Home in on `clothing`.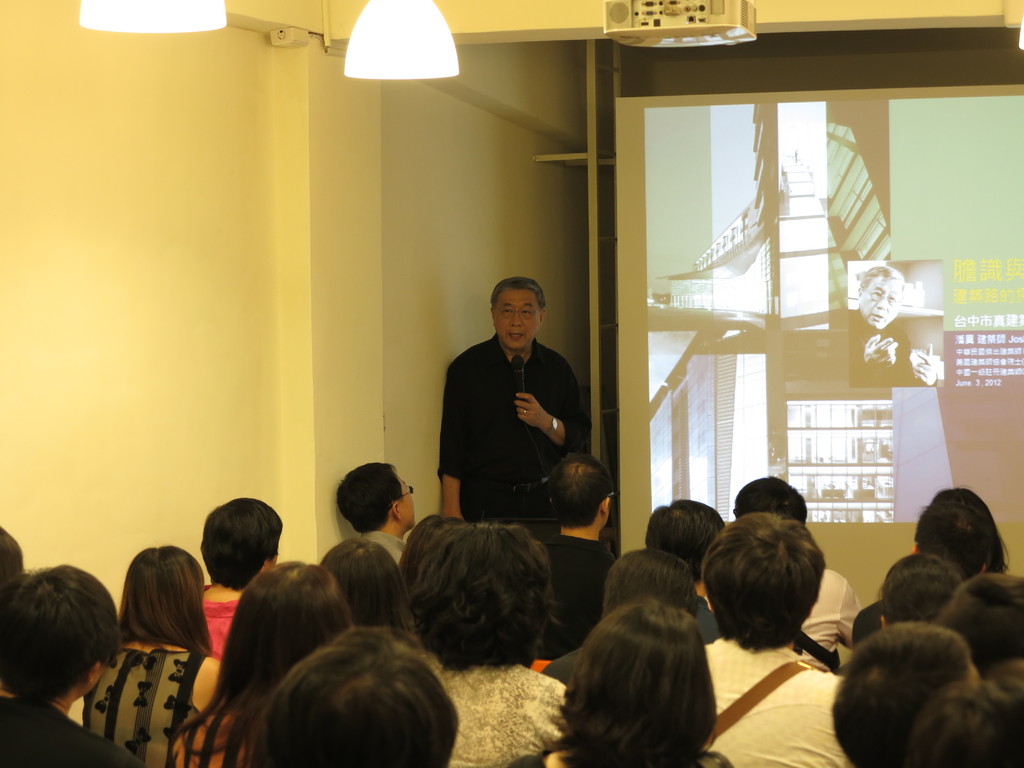
Homed in at x1=357 y1=529 x2=412 y2=563.
